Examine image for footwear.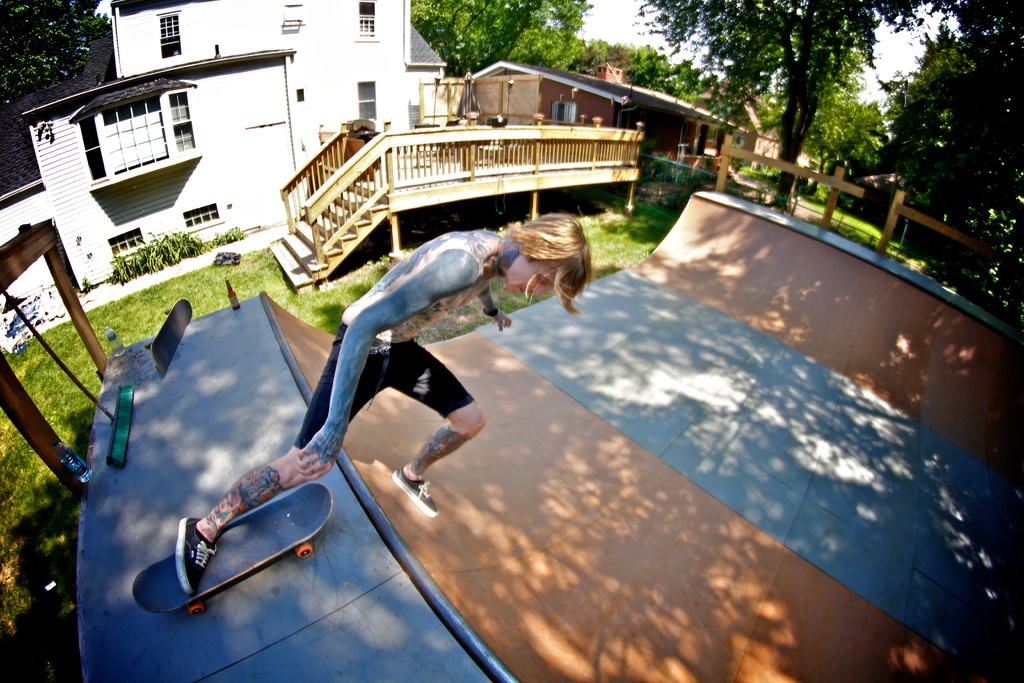
Examination result: (395, 466, 439, 514).
